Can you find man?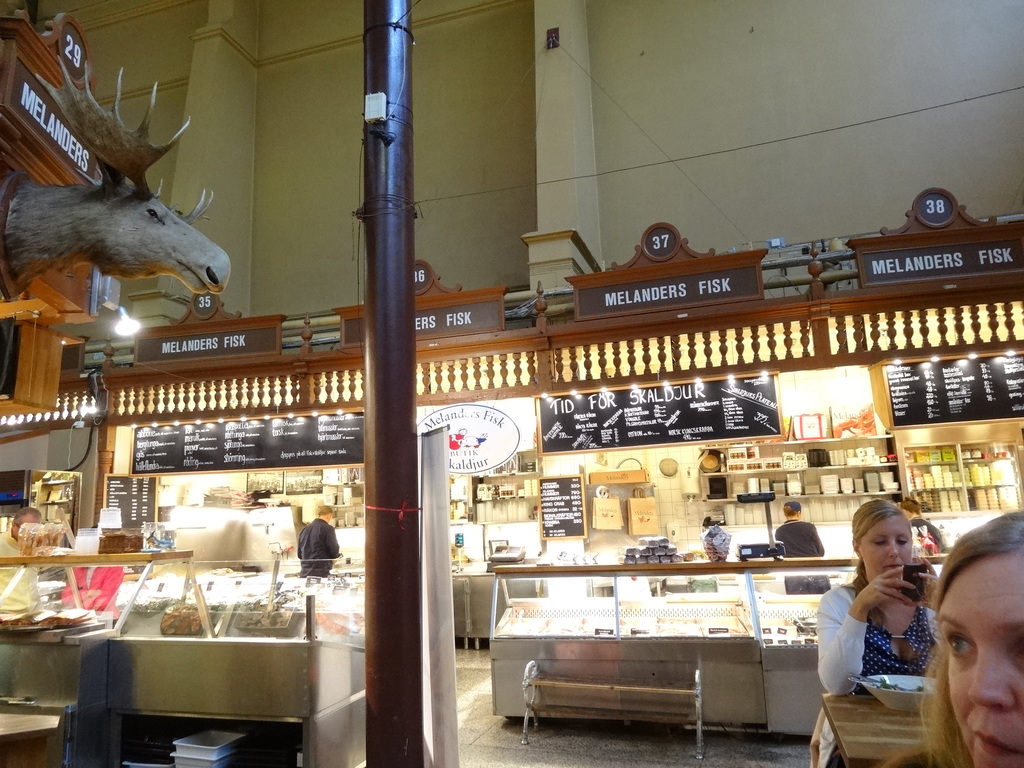
Yes, bounding box: <region>293, 500, 339, 577</region>.
